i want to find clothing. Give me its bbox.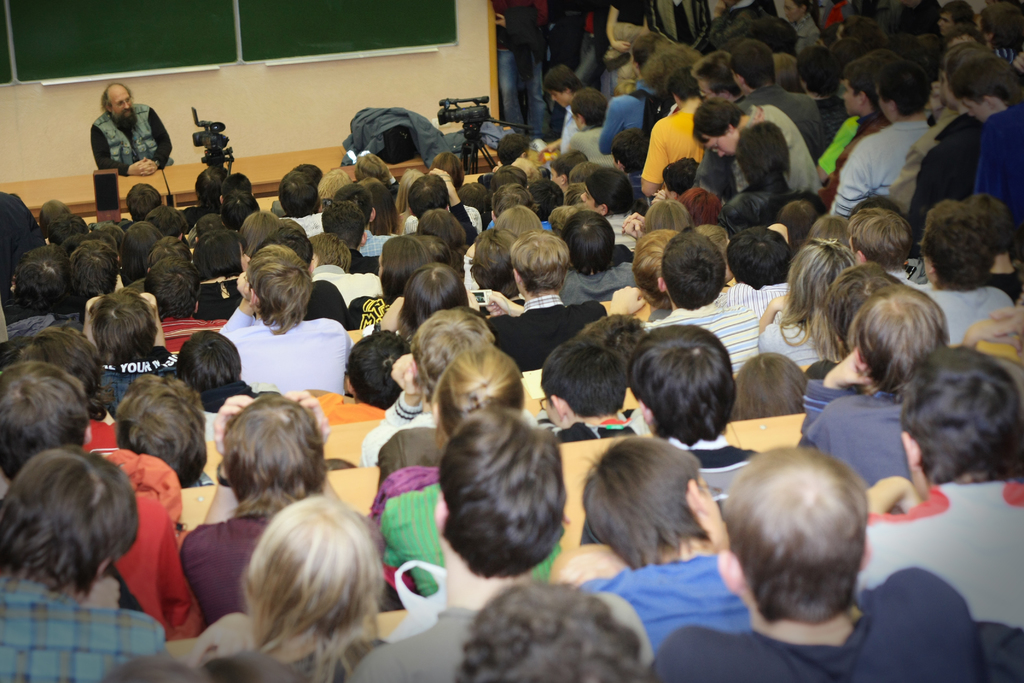
l=533, t=406, r=638, b=448.
